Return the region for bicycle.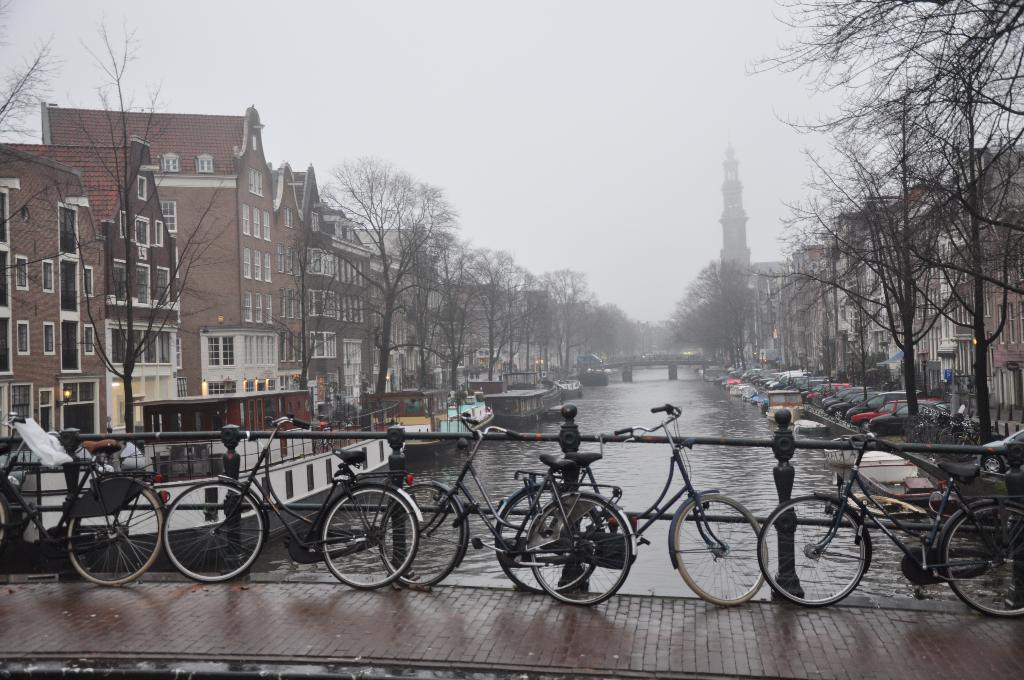
pyautogui.locateOnScreen(0, 409, 172, 587).
